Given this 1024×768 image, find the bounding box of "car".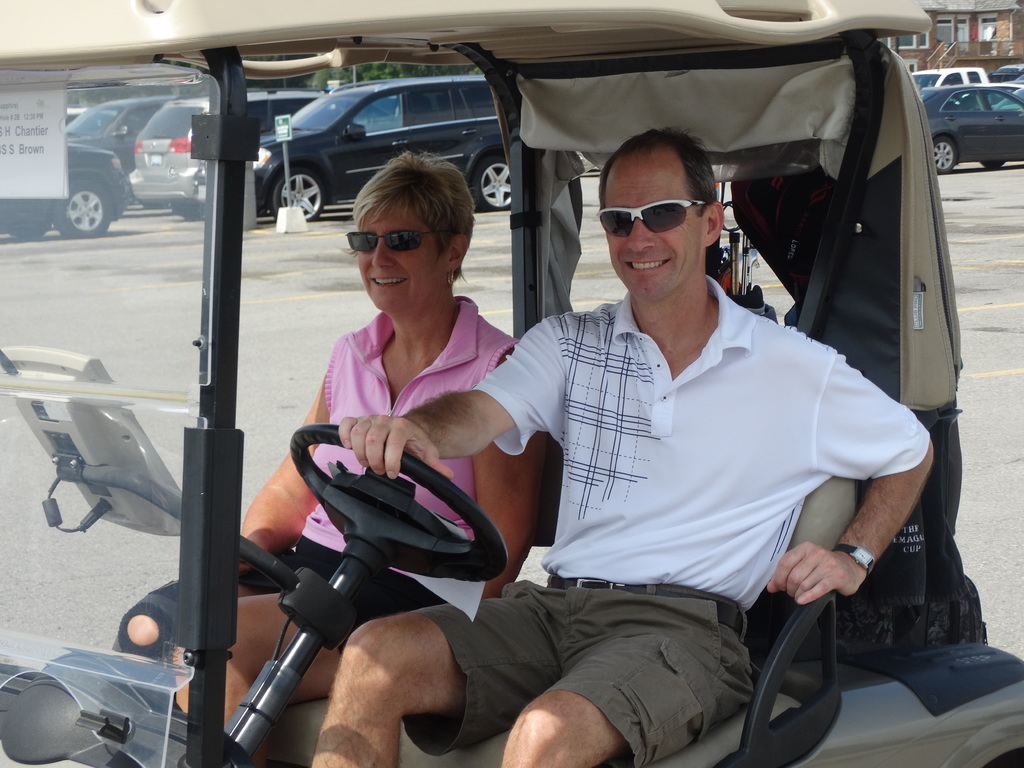
bbox=[996, 84, 1023, 114].
